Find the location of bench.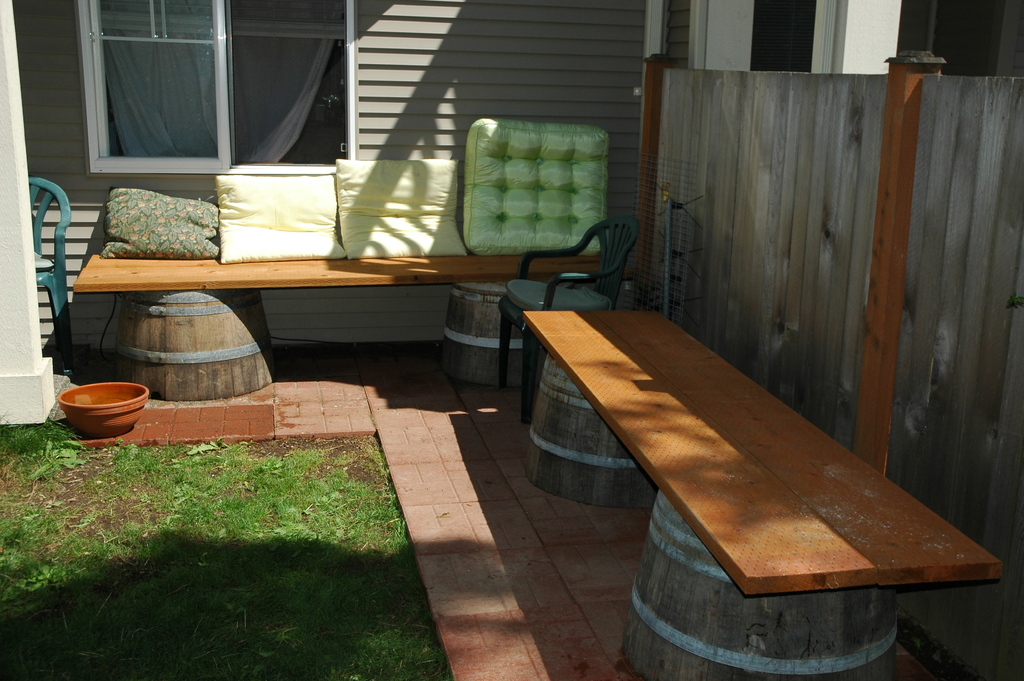
Location: 76 250 601 400.
